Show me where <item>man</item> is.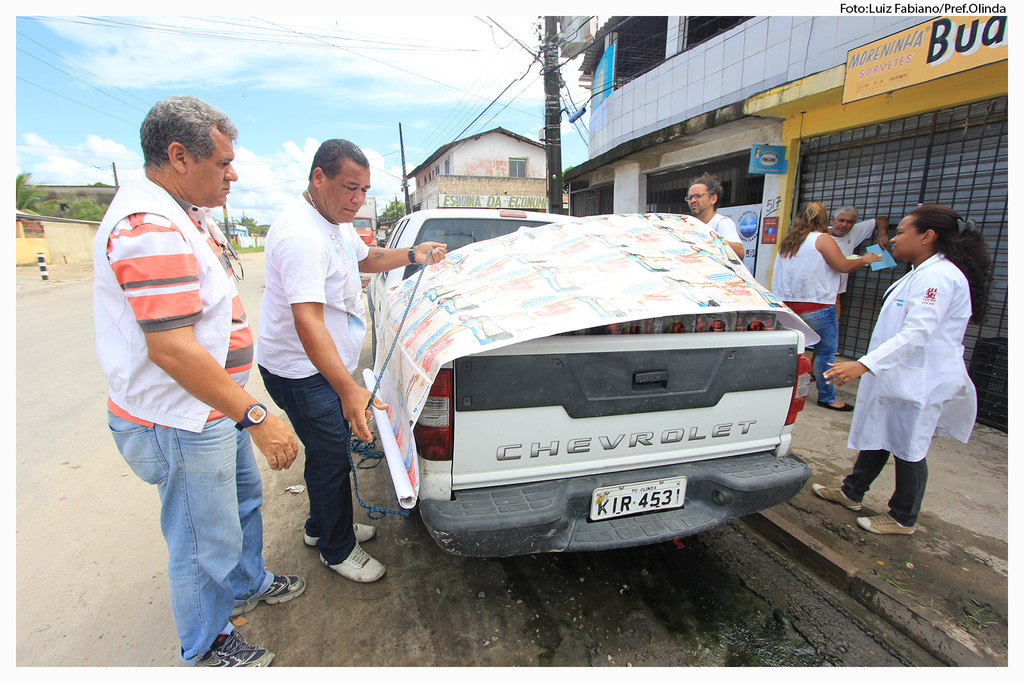
<item>man</item> is at 685, 175, 746, 257.
